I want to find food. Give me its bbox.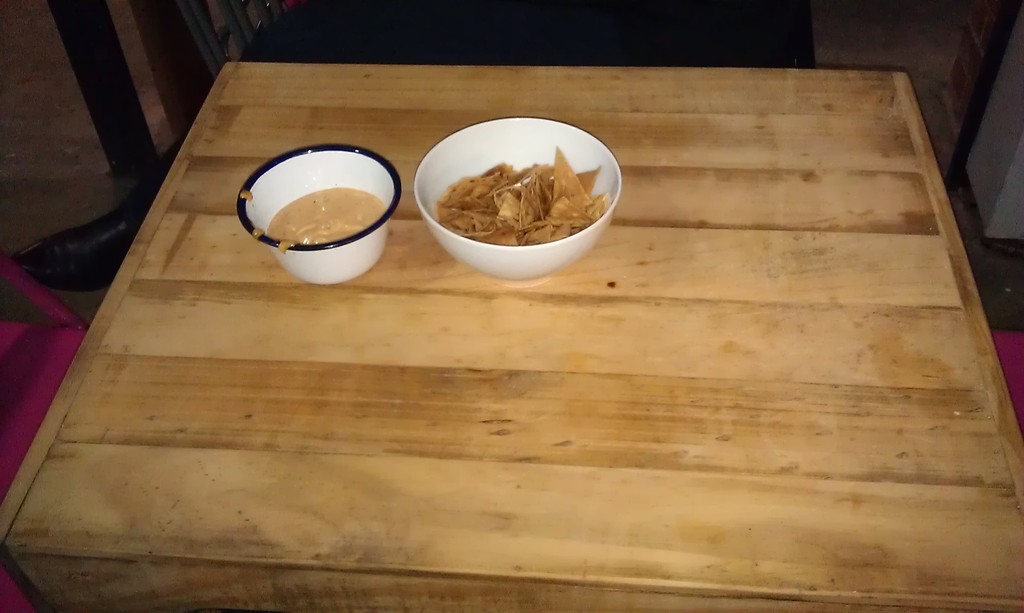
l=239, t=189, r=253, b=203.
